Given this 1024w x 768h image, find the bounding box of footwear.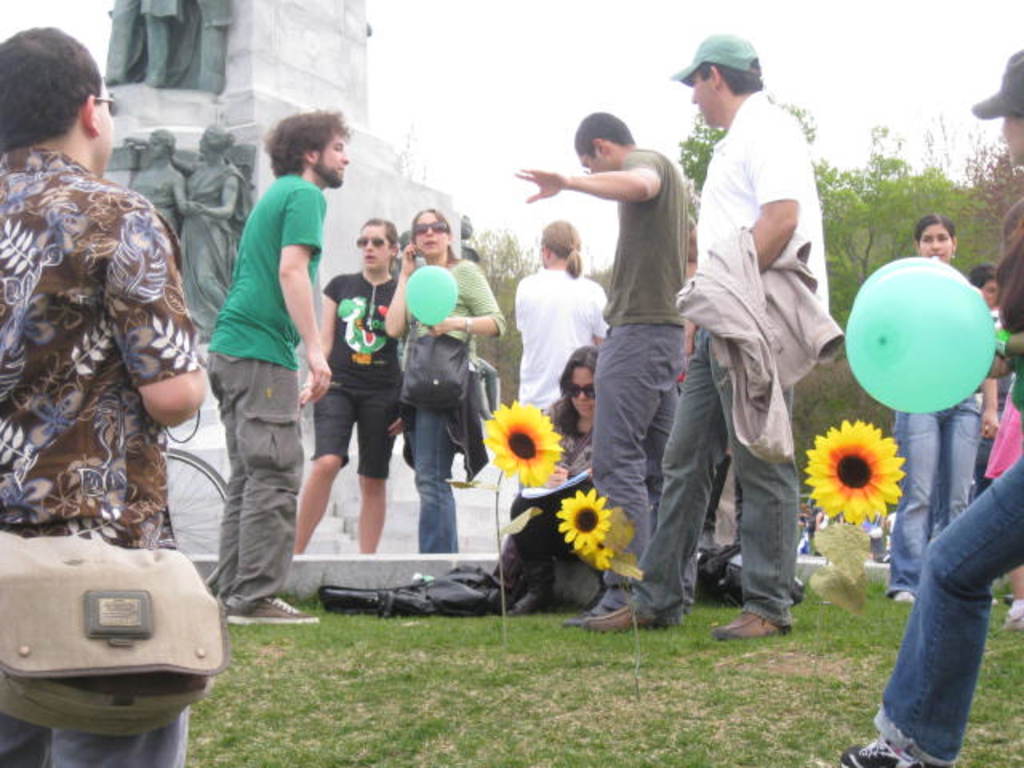
bbox=[560, 594, 682, 630].
